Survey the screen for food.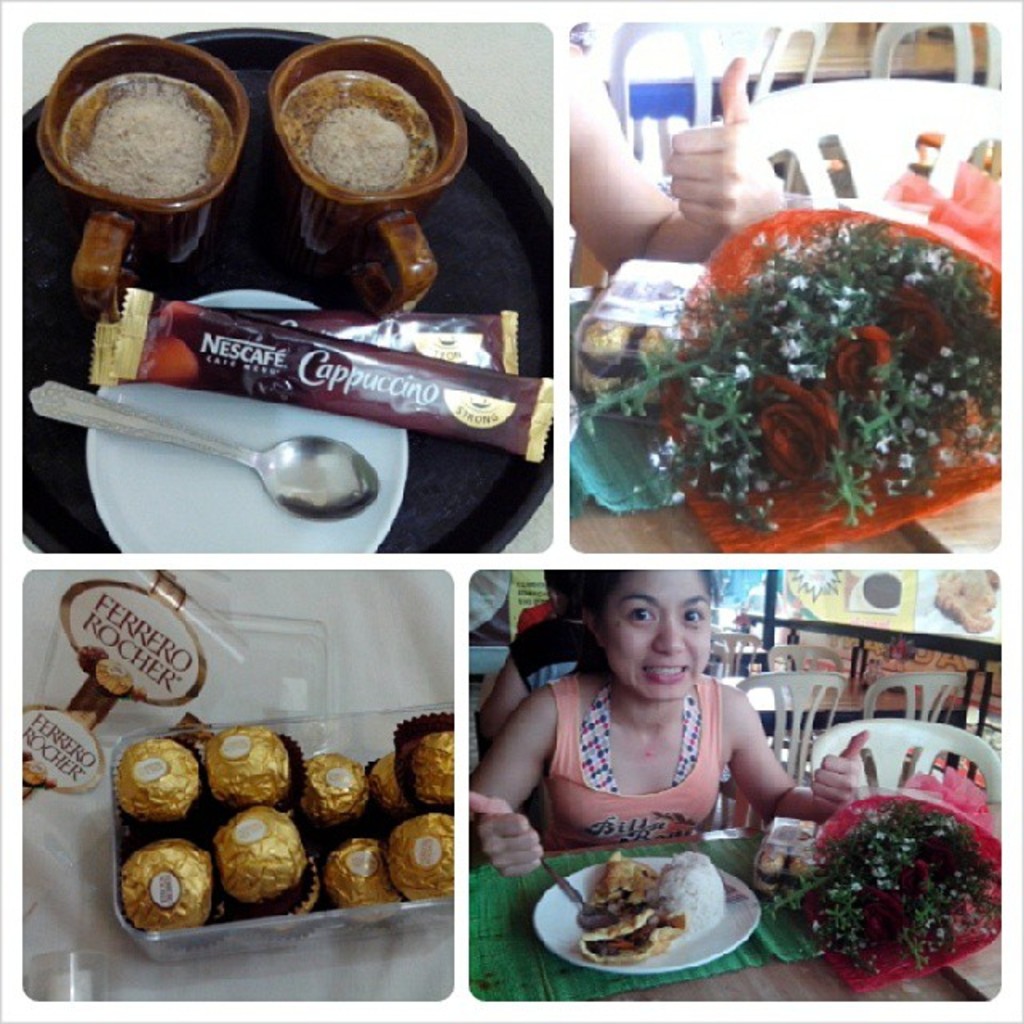
Survey found: box(632, 325, 670, 357).
